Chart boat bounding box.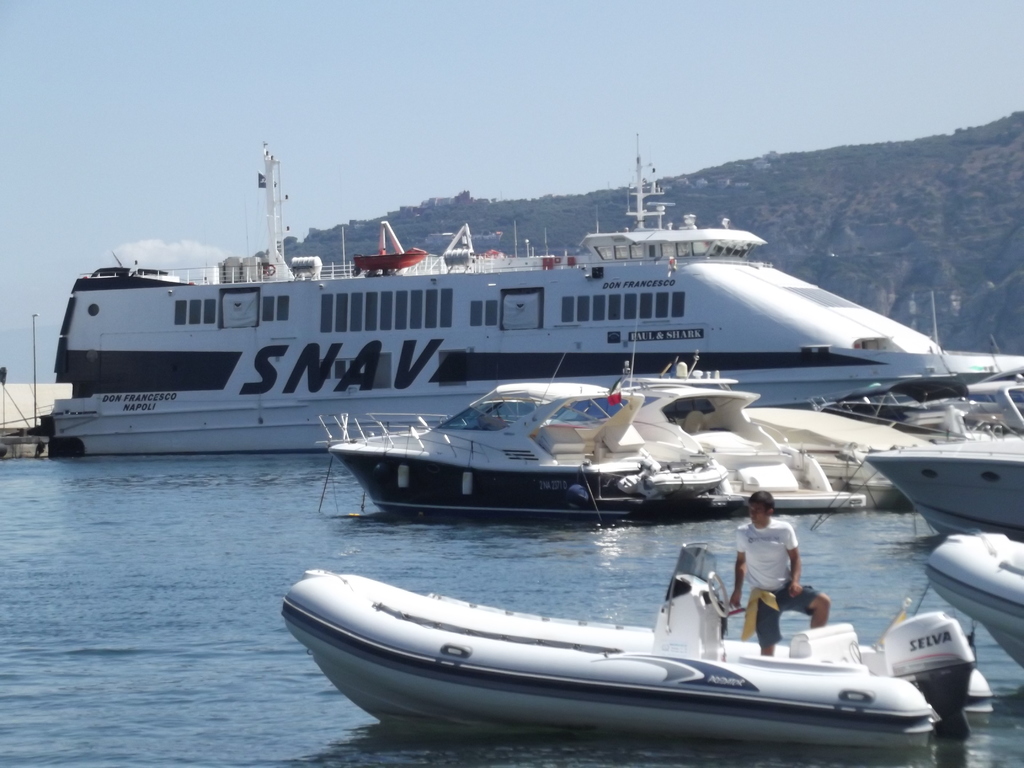
Charted: l=316, t=320, r=731, b=516.
